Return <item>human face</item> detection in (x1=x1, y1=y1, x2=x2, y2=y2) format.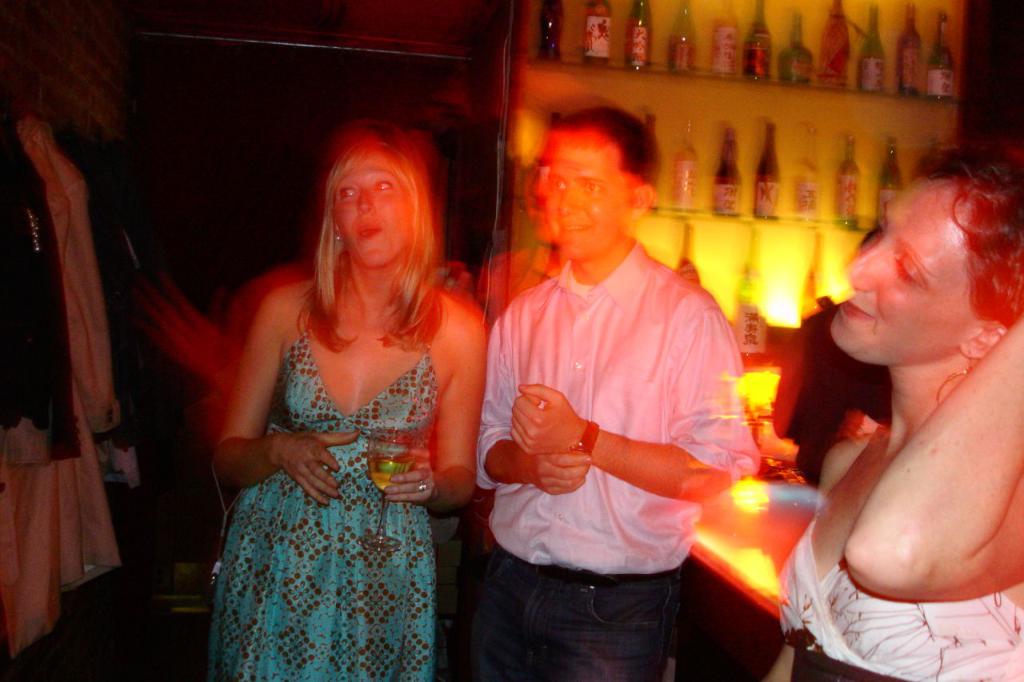
(x1=831, y1=193, x2=963, y2=361).
